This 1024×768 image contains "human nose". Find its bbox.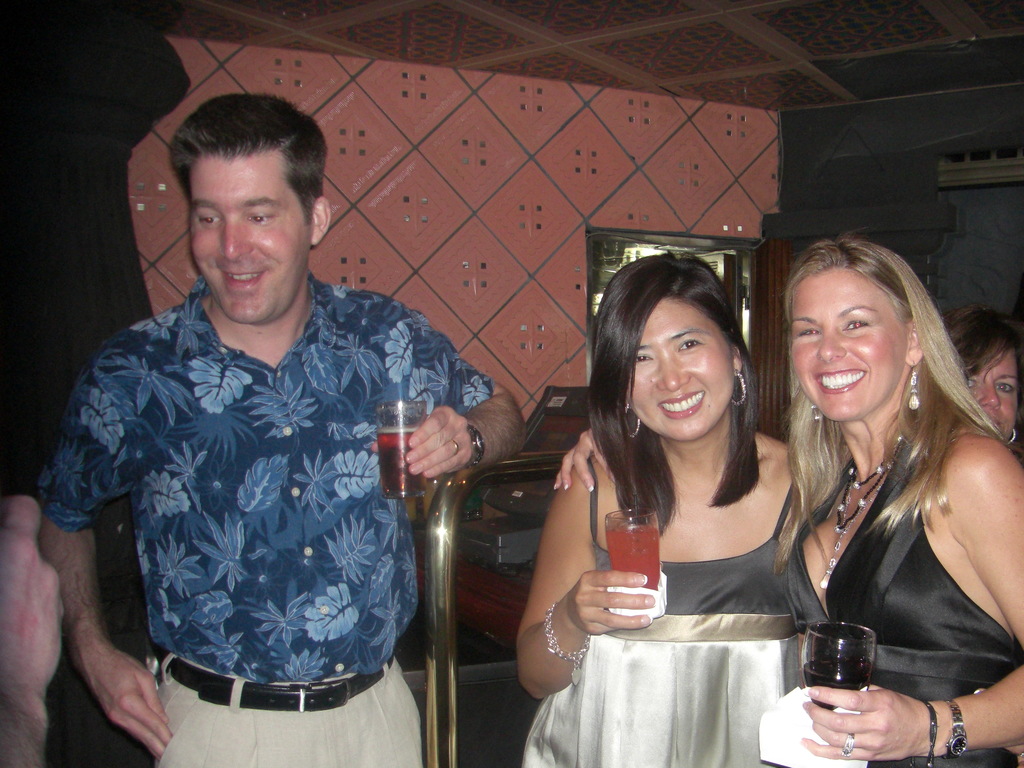
655, 353, 689, 394.
